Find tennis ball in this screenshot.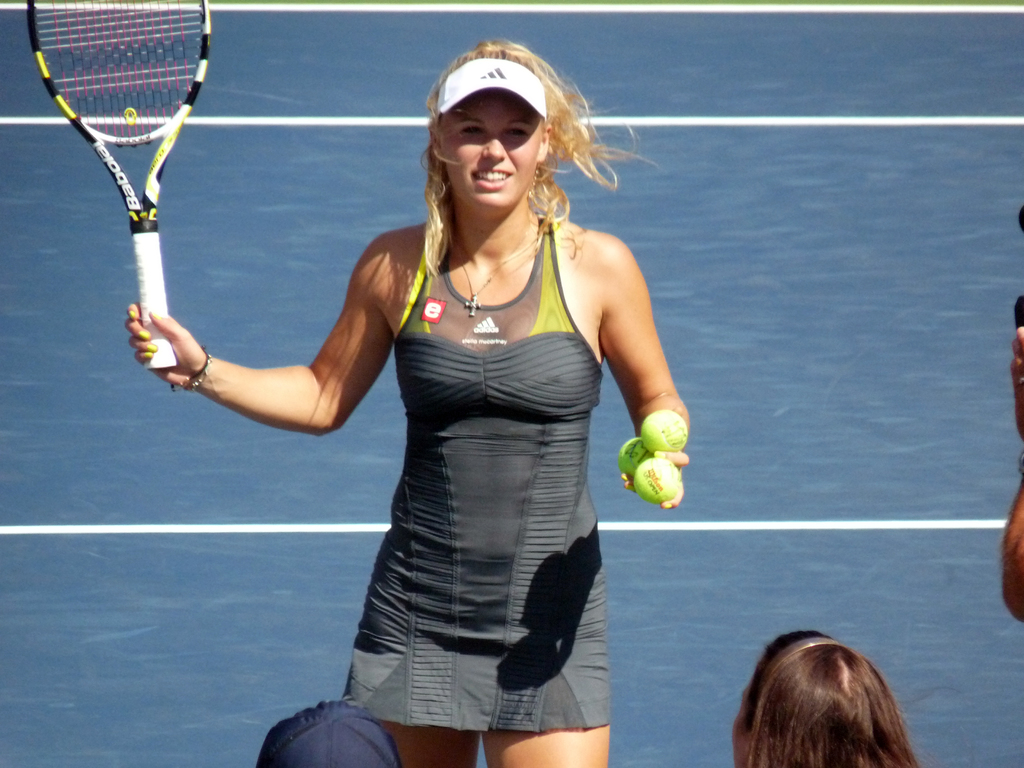
The bounding box for tennis ball is box=[614, 438, 648, 477].
